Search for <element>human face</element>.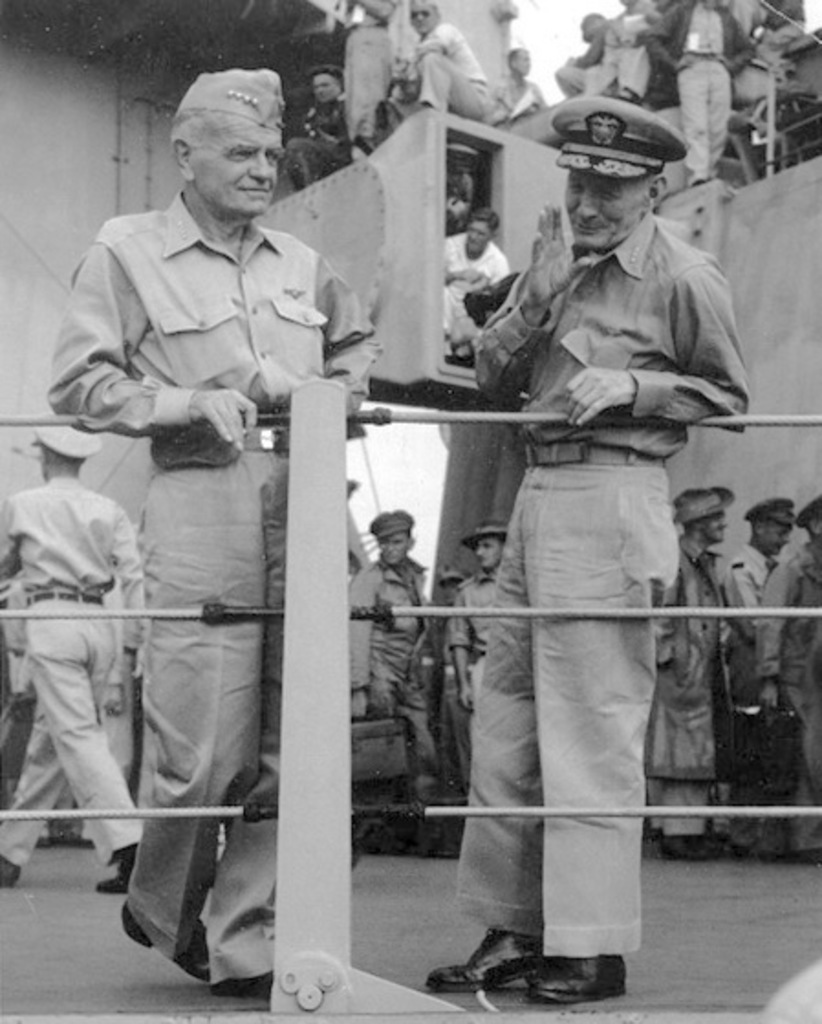
Found at <bbox>406, 0, 443, 37</bbox>.
